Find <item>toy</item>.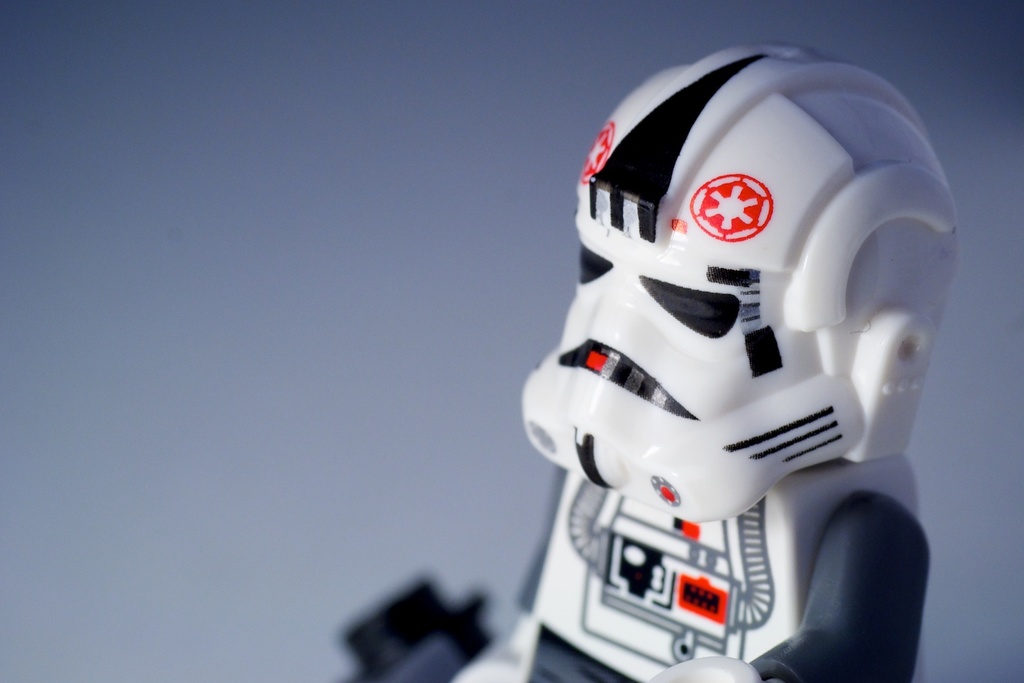
[353, 51, 961, 682].
